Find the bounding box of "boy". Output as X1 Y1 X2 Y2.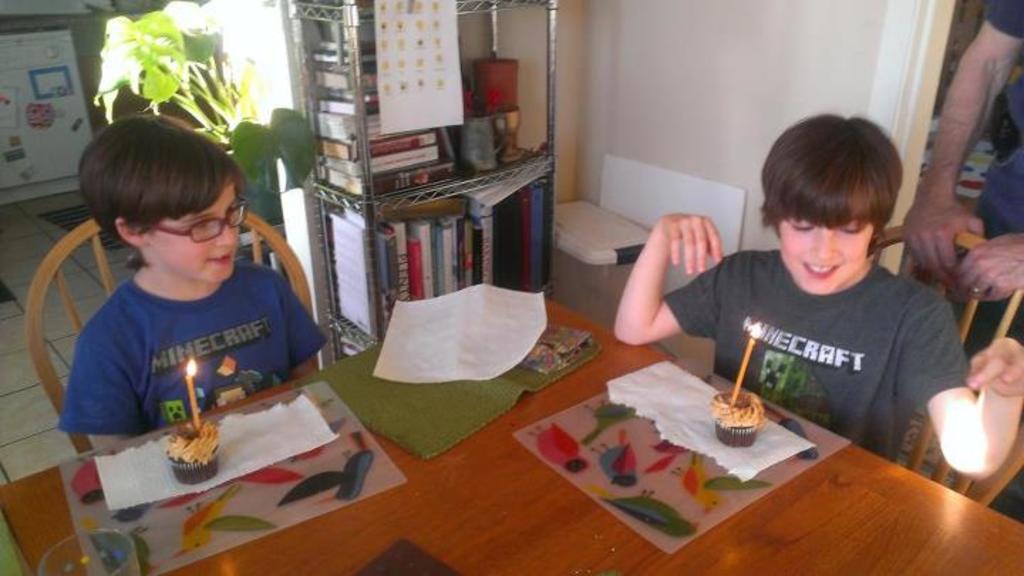
38 122 321 437.
